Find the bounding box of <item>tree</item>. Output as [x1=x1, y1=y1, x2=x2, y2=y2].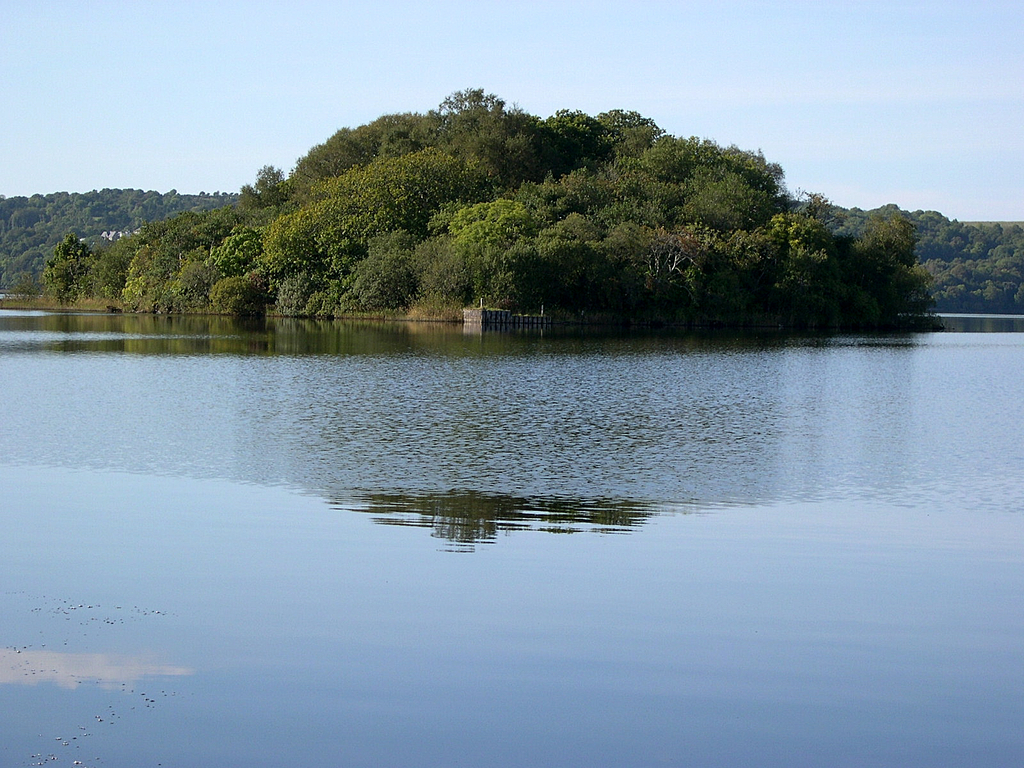
[x1=328, y1=223, x2=513, y2=309].
